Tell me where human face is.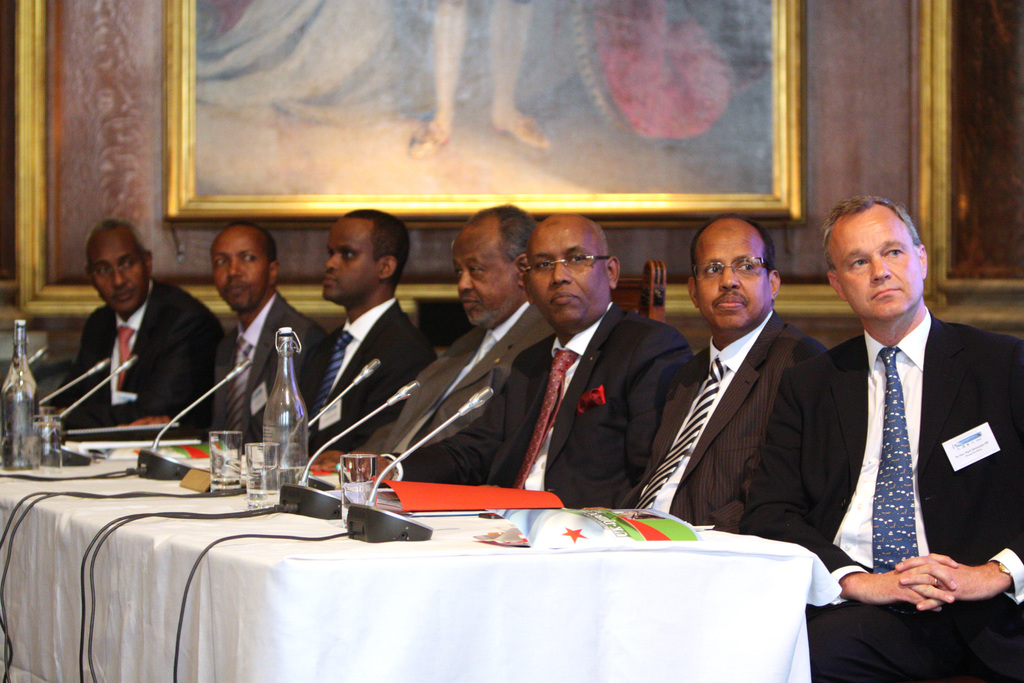
human face is at <region>97, 231, 147, 314</region>.
